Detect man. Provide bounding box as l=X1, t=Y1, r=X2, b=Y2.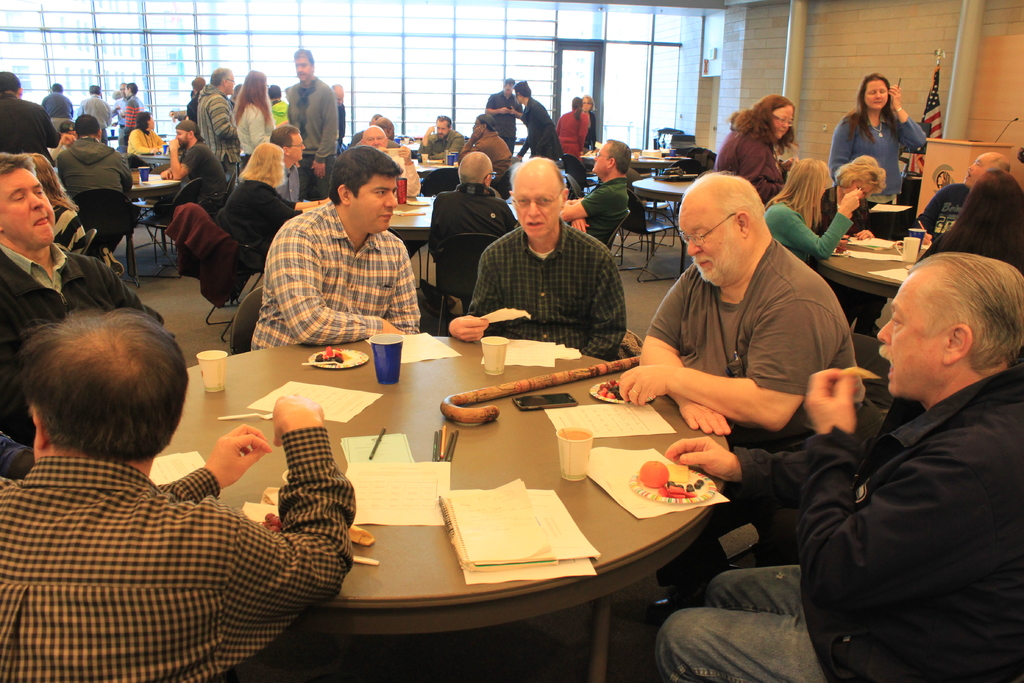
l=59, t=116, r=139, b=199.
